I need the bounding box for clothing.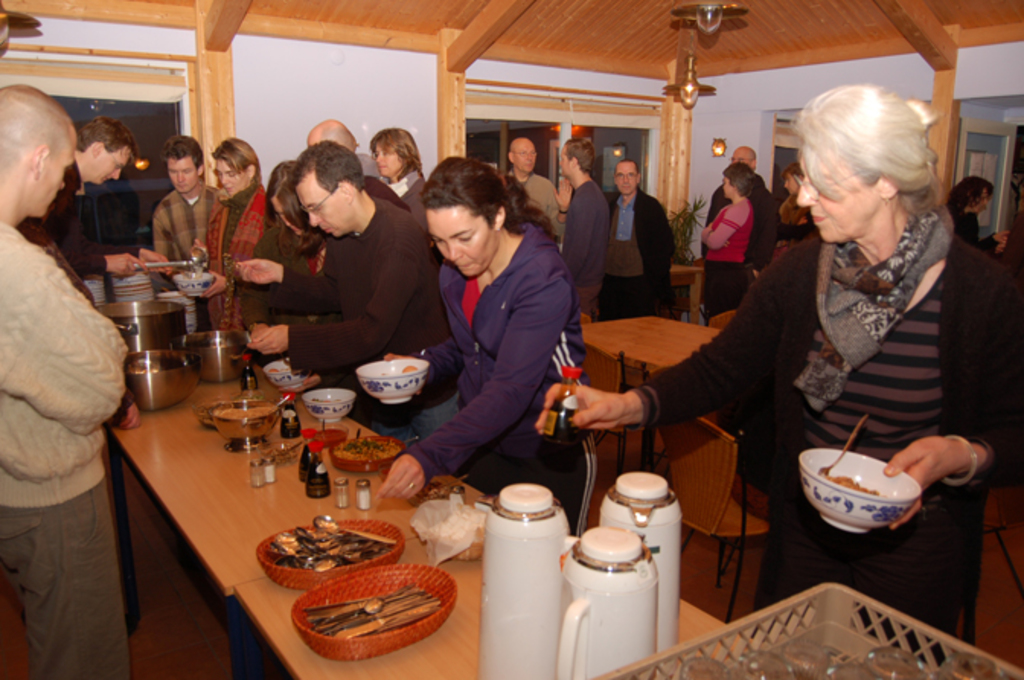
Here it is: [x1=271, y1=226, x2=334, y2=323].
